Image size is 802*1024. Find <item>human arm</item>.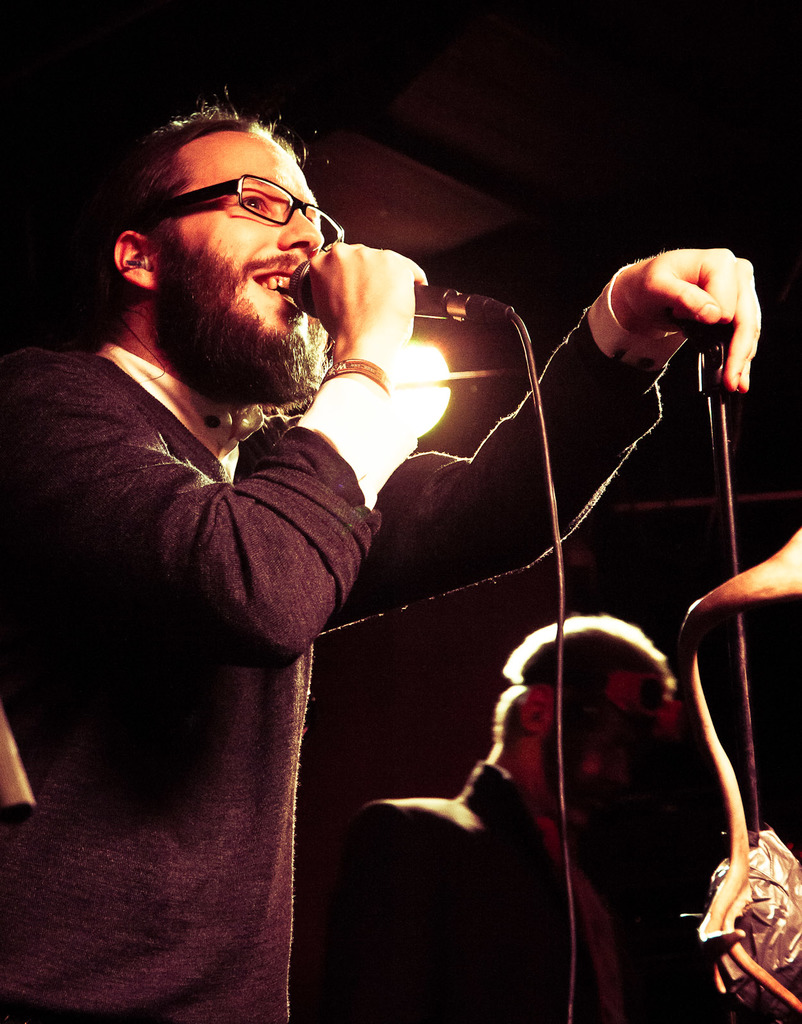
x1=312, y1=248, x2=764, y2=638.
